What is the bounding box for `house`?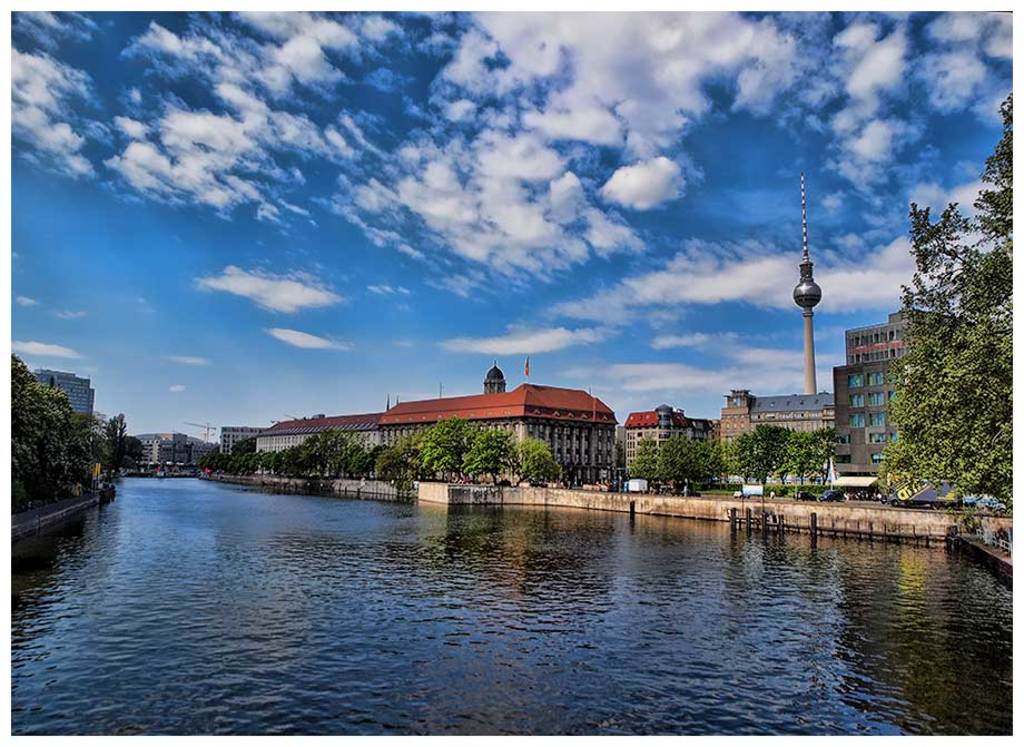
bbox(22, 372, 88, 465).
